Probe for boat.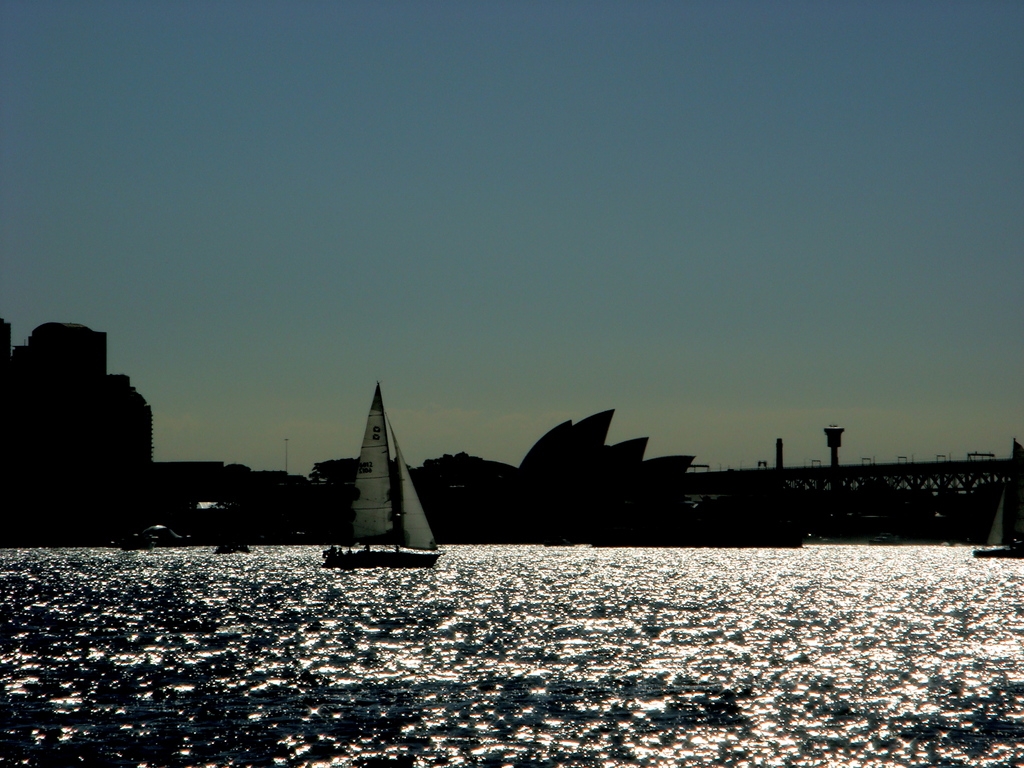
Probe result: detection(316, 372, 440, 583).
